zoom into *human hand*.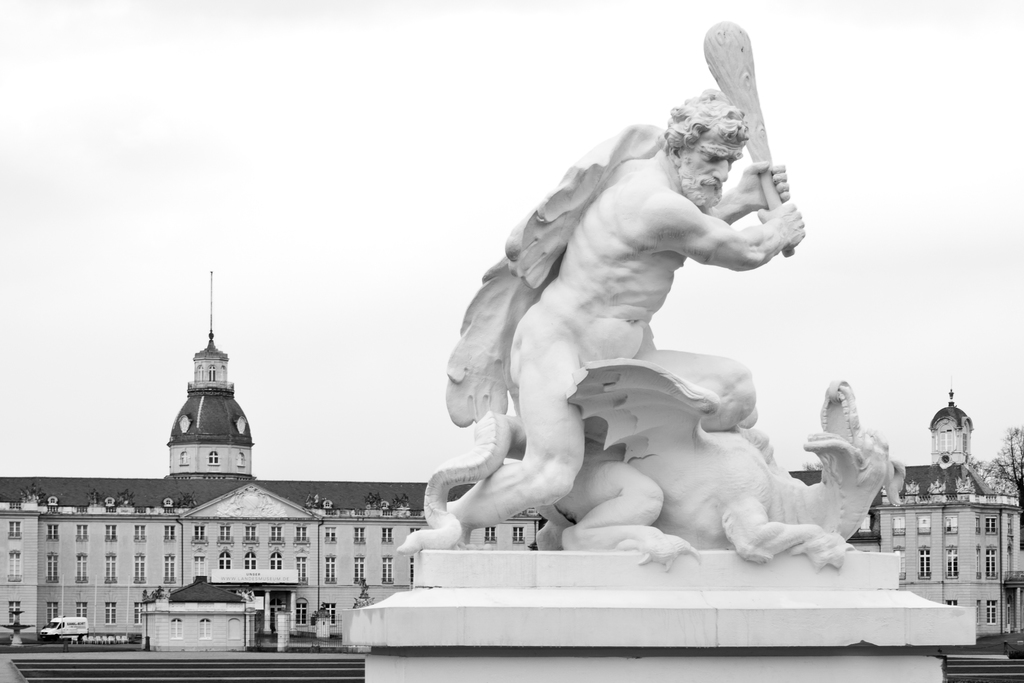
Zoom target: [737,158,789,211].
